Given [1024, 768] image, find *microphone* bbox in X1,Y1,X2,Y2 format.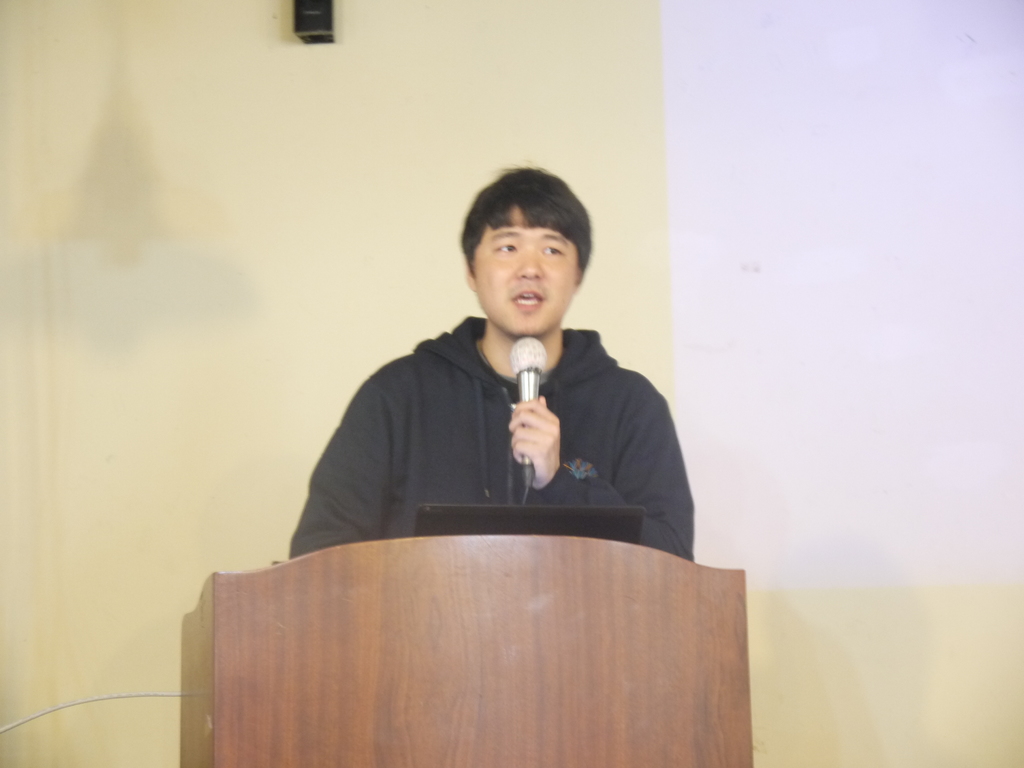
509,339,550,486.
